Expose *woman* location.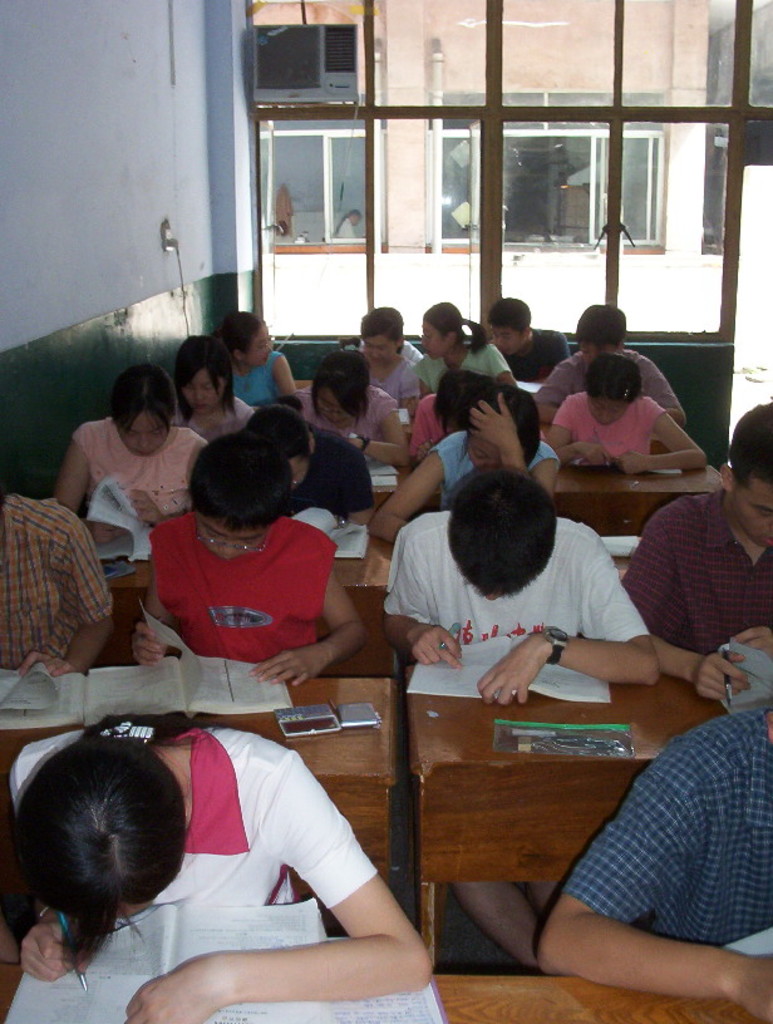
Exposed at box(556, 353, 685, 469).
